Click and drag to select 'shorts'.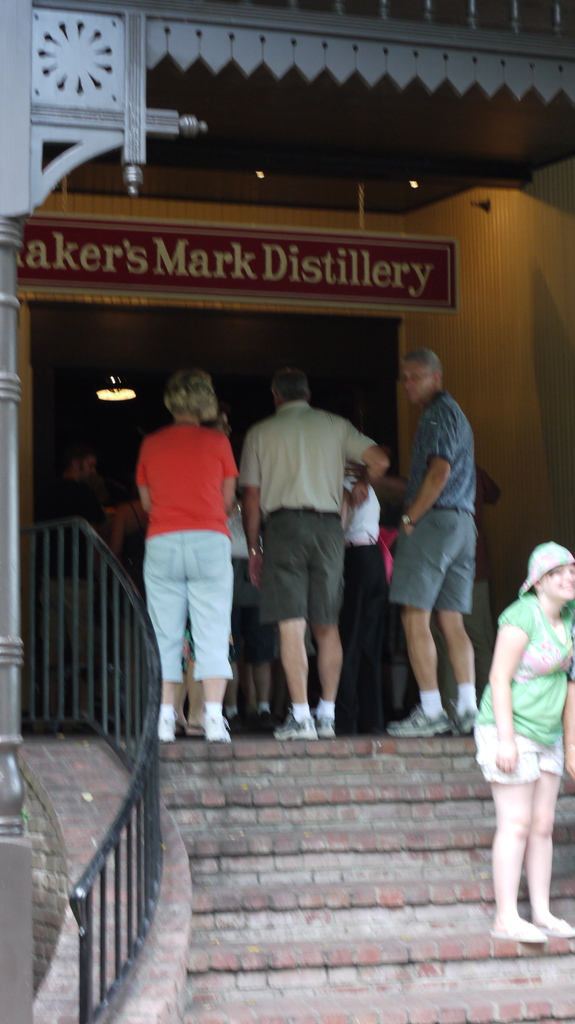
Selection: 470 721 563 786.
